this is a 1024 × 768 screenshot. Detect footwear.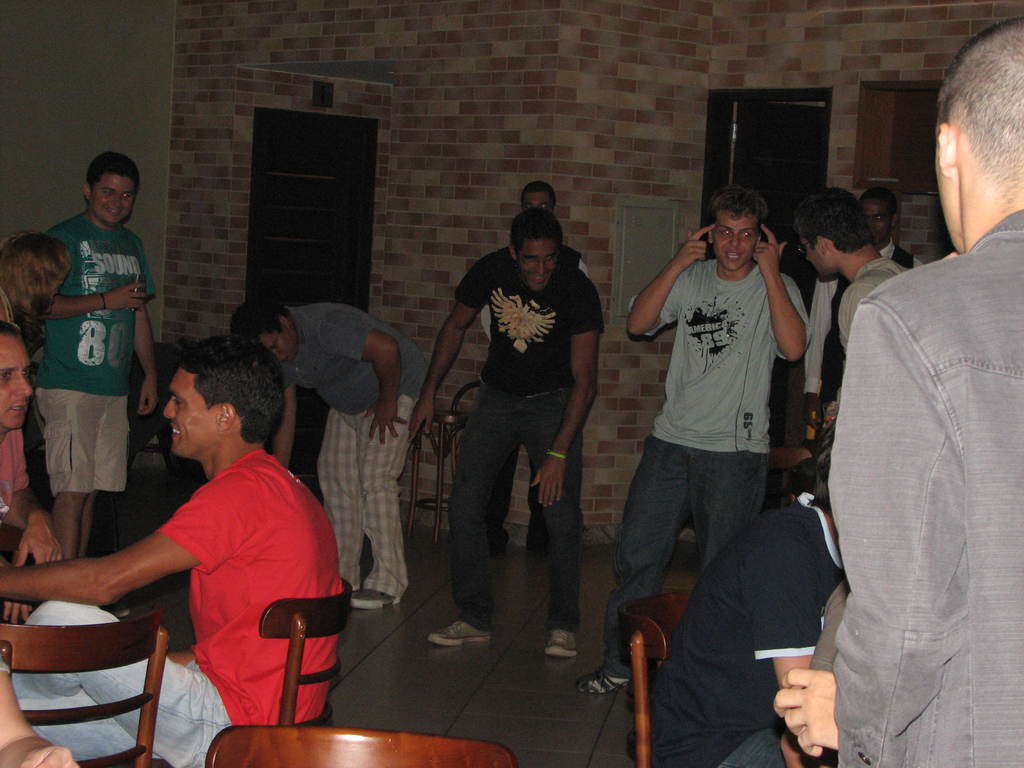
{"x1": 544, "y1": 627, "x2": 575, "y2": 659}.
